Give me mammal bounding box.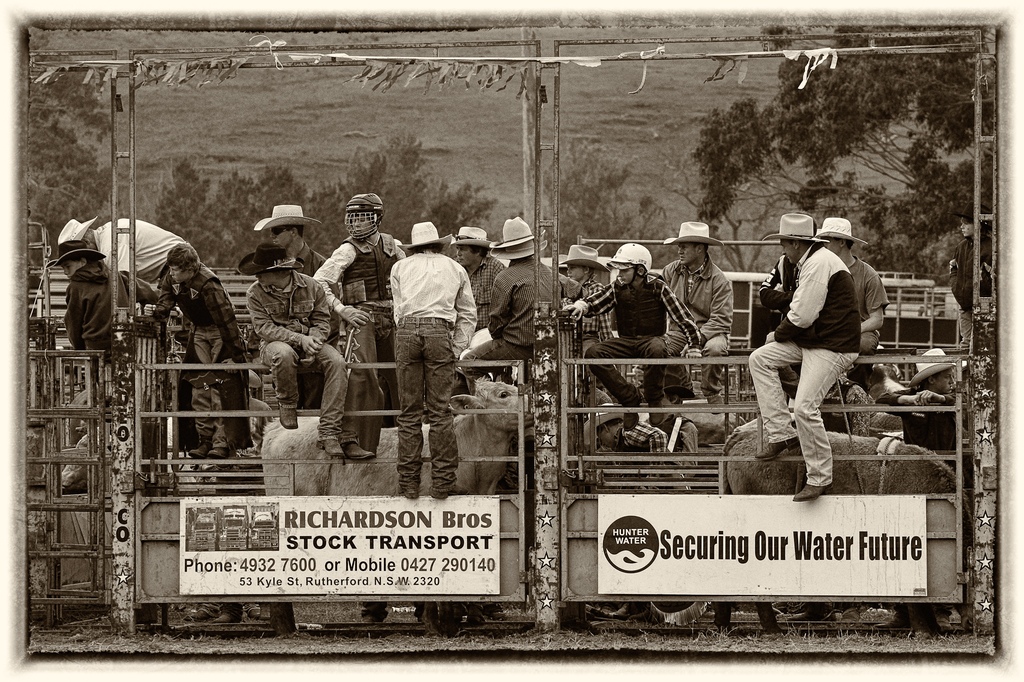
816:216:887:357.
